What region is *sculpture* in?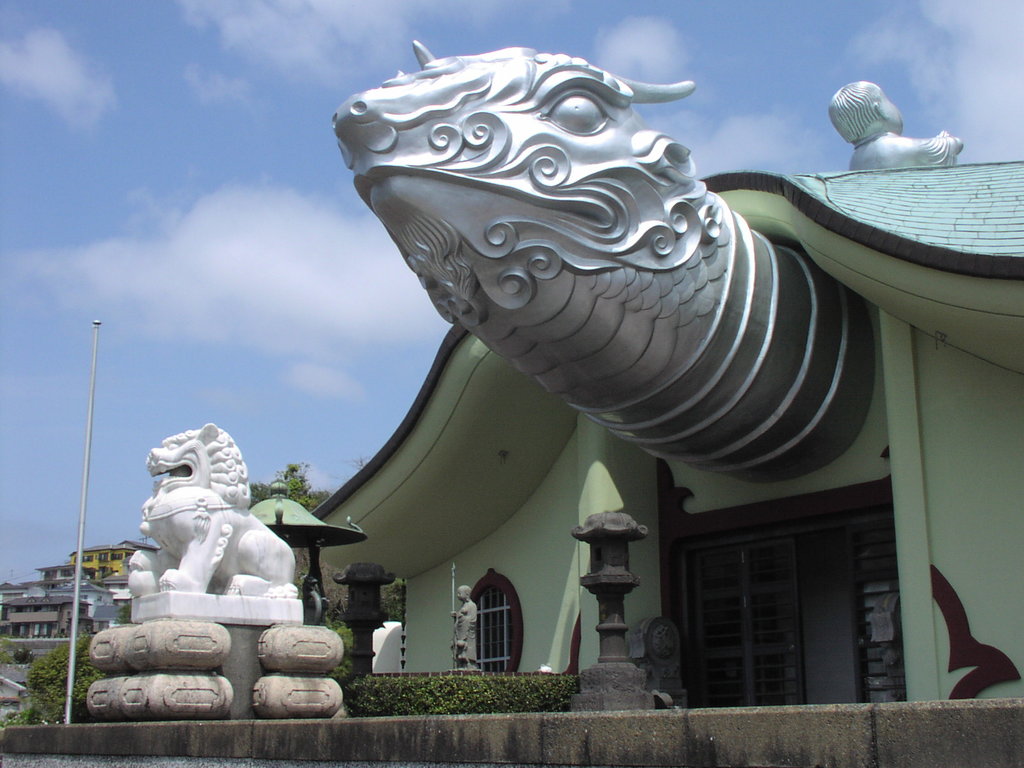
pyautogui.locateOnScreen(123, 417, 334, 624).
